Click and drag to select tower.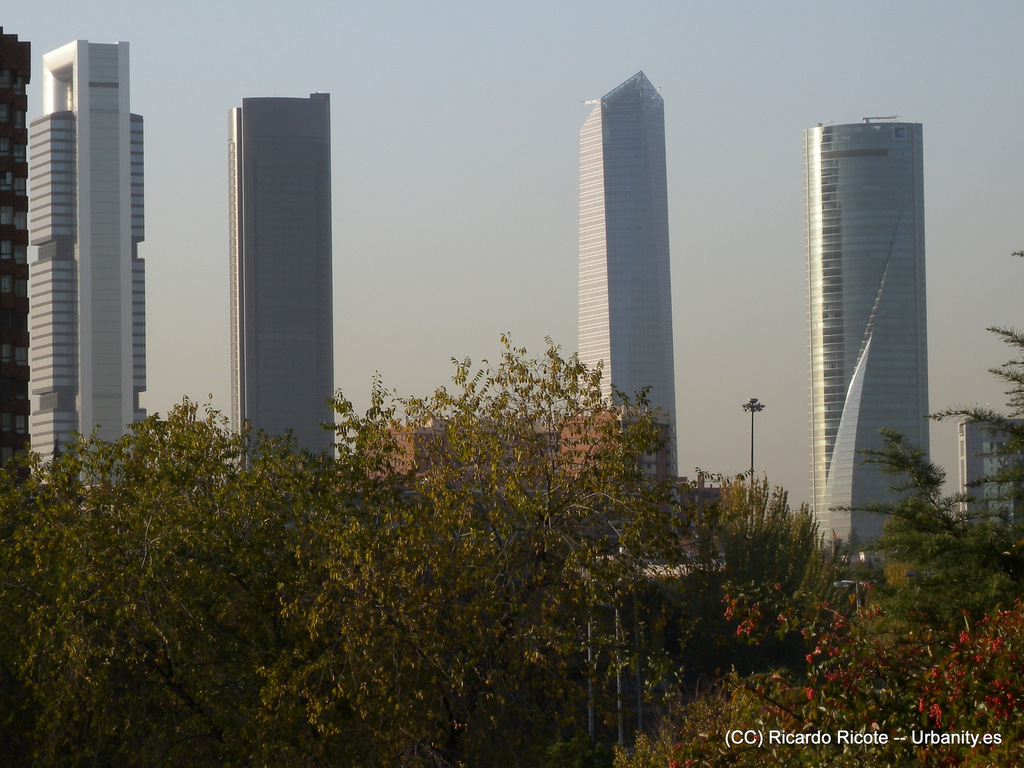
Selection: {"x1": 227, "y1": 88, "x2": 333, "y2": 479}.
